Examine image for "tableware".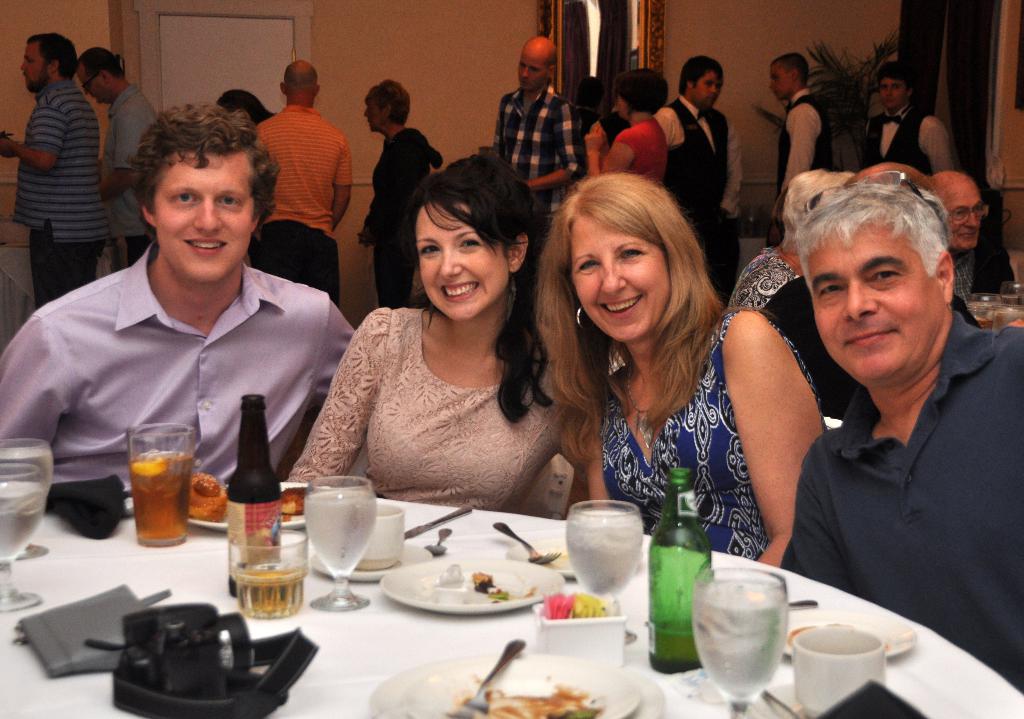
Examination result: [left=972, top=296, right=1000, bottom=330].
